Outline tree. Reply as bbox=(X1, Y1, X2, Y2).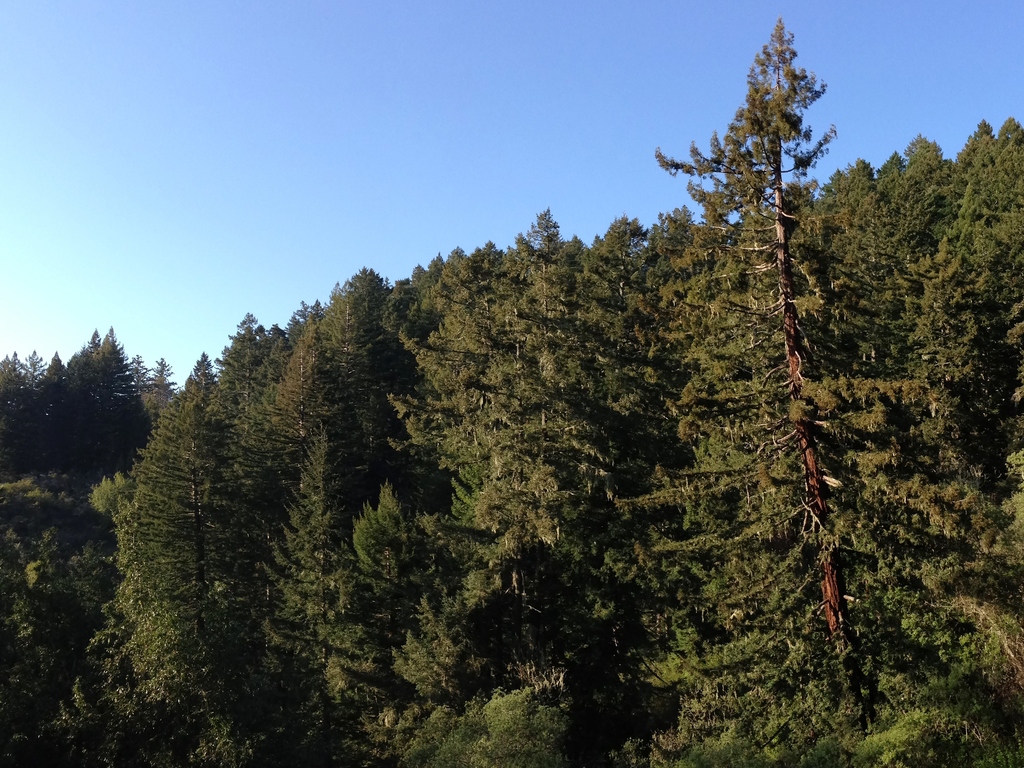
bbox=(17, 345, 67, 464).
